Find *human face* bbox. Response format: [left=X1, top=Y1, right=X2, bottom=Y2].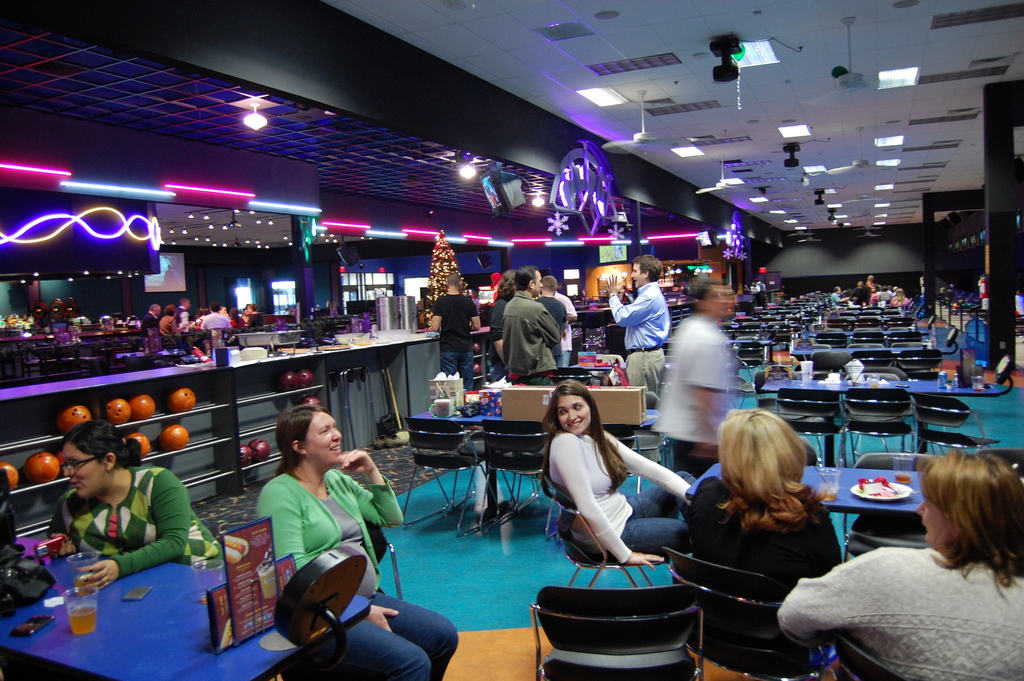
[left=916, top=502, right=960, bottom=546].
